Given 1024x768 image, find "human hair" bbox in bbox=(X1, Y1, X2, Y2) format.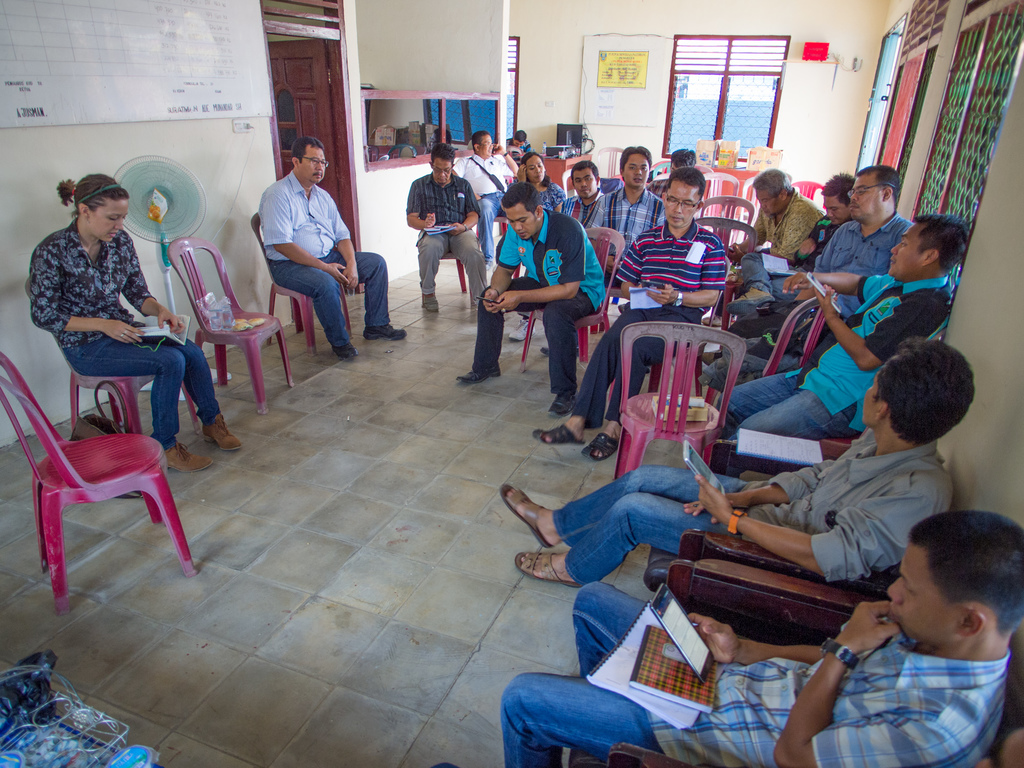
bbox=(429, 140, 457, 166).
